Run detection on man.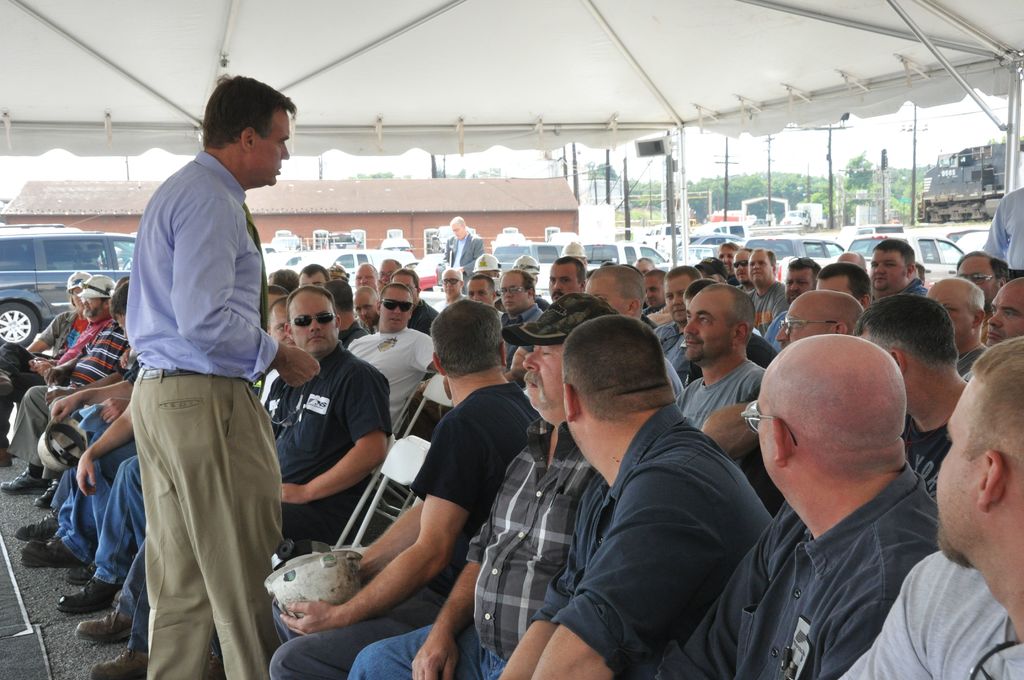
Result: box(502, 270, 541, 328).
